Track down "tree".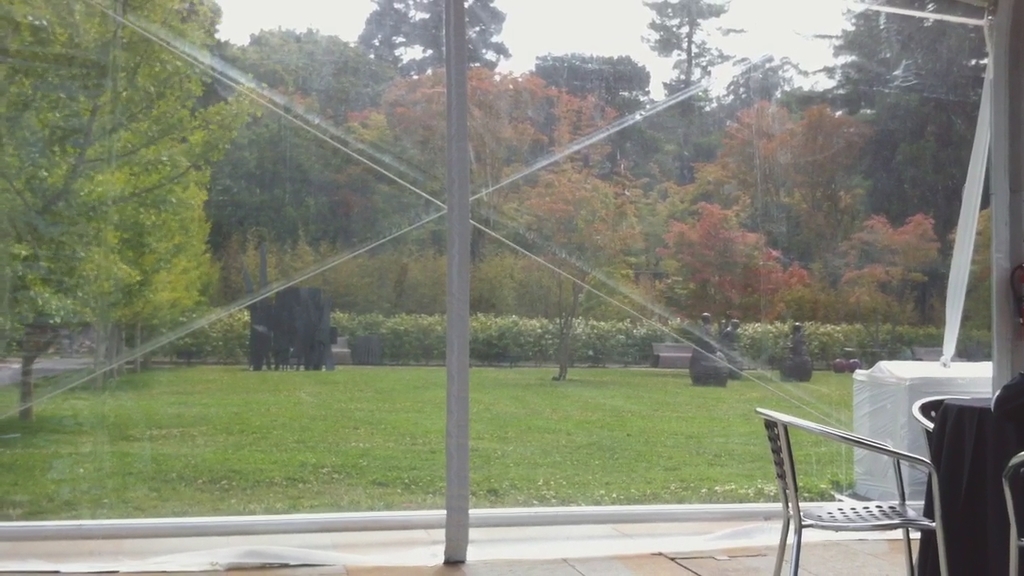
Tracked to crop(349, 0, 521, 68).
